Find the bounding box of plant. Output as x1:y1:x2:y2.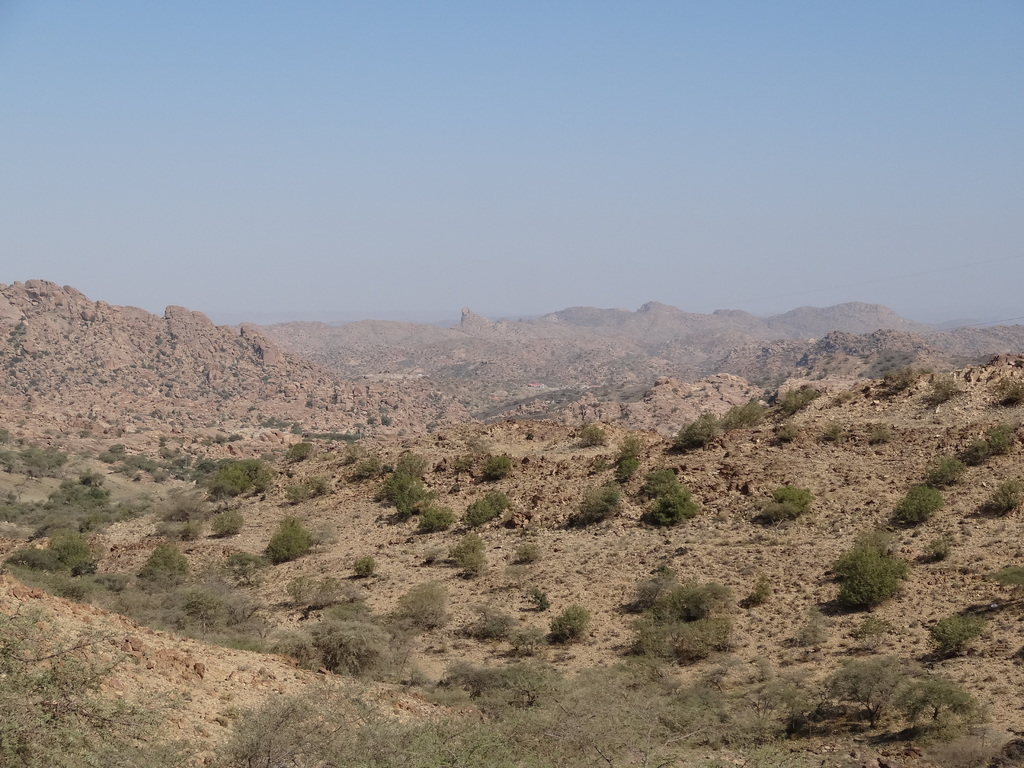
483:454:516:480.
